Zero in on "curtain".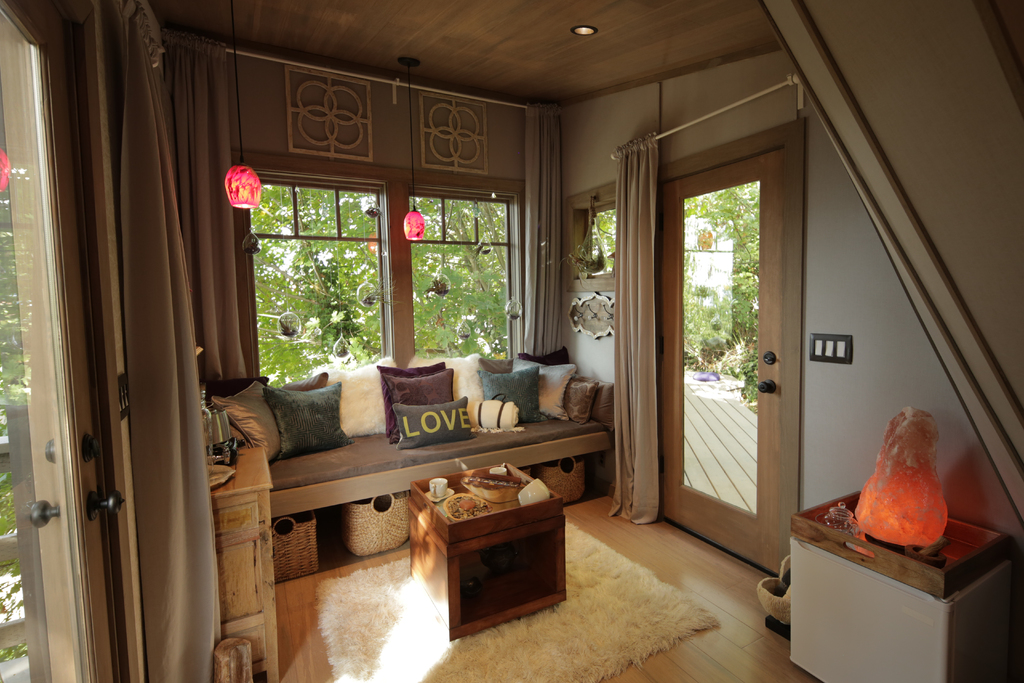
Zeroed in: Rect(163, 24, 259, 384).
